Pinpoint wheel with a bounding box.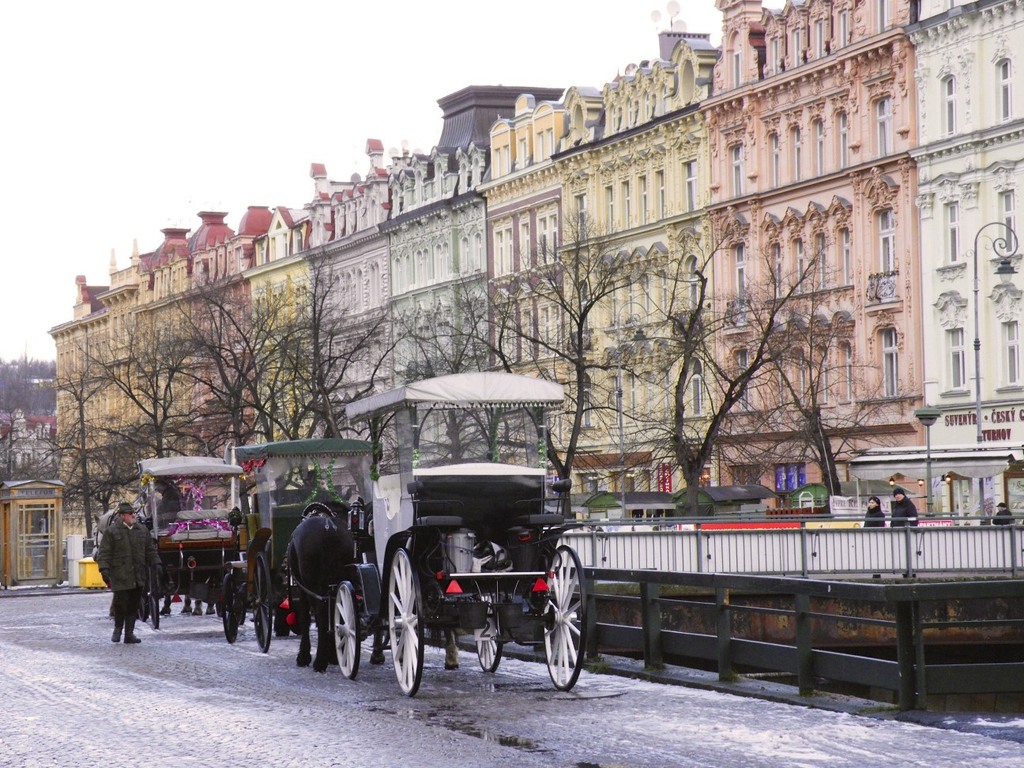
Rect(255, 557, 274, 651).
